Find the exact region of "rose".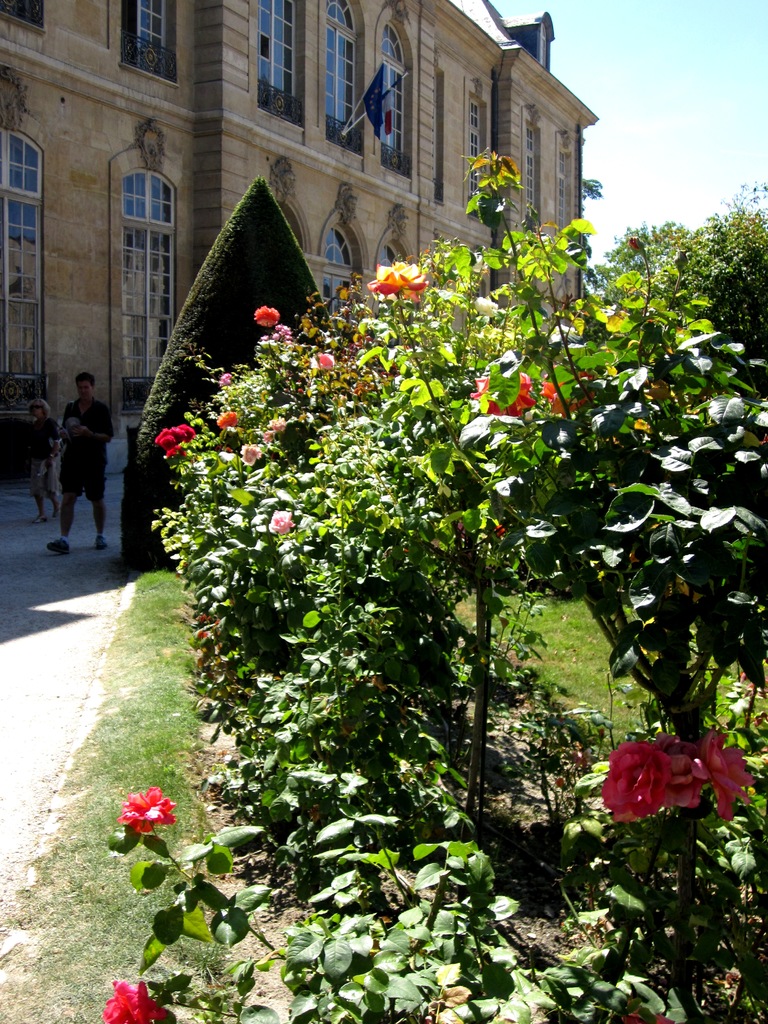
Exact region: <region>269, 510, 298, 538</region>.
